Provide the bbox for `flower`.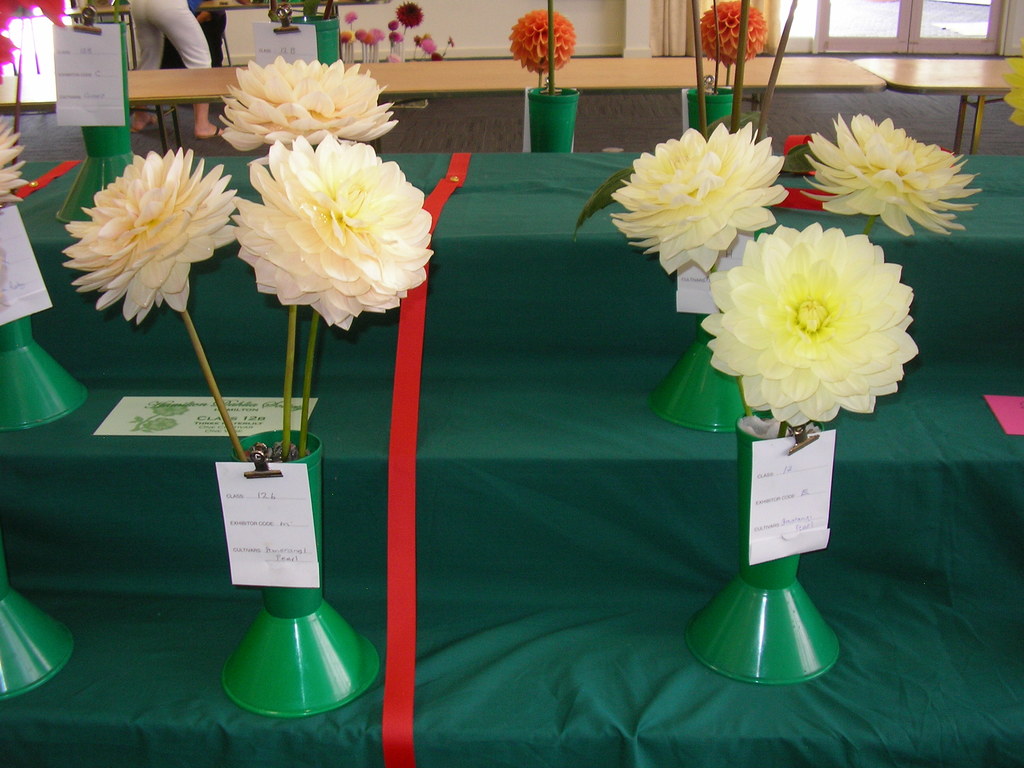
{"x1": 369, "y1": 29, "x2": 387, "y2": 41}.
